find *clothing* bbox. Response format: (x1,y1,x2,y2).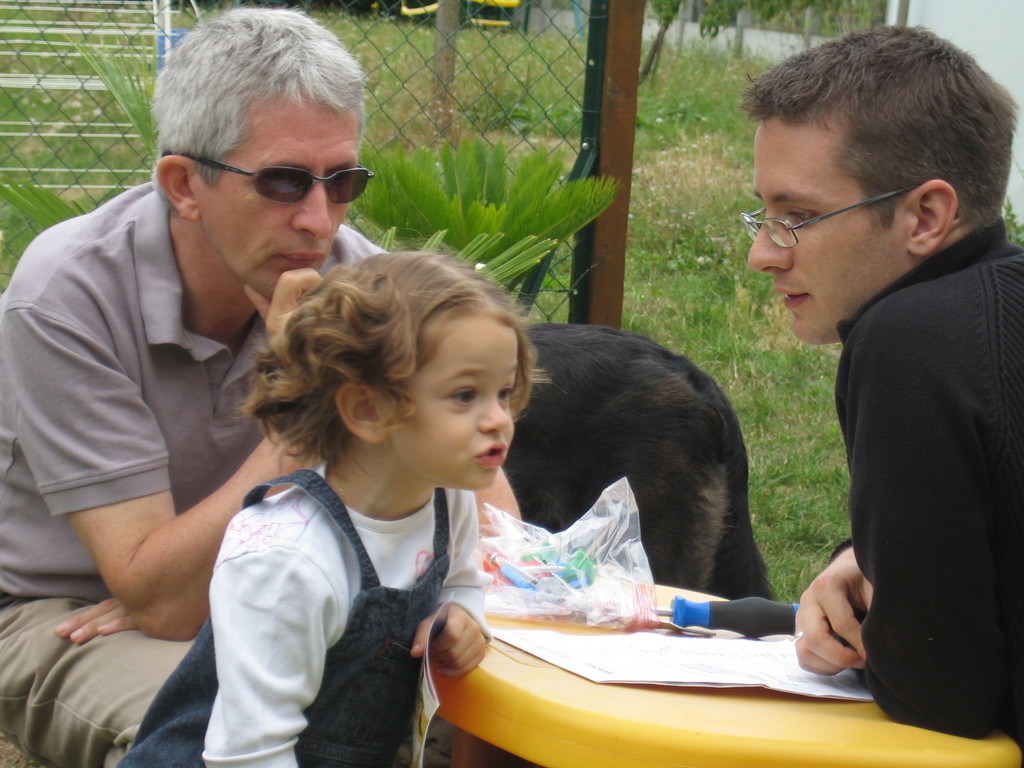
(0,173,399,767).
